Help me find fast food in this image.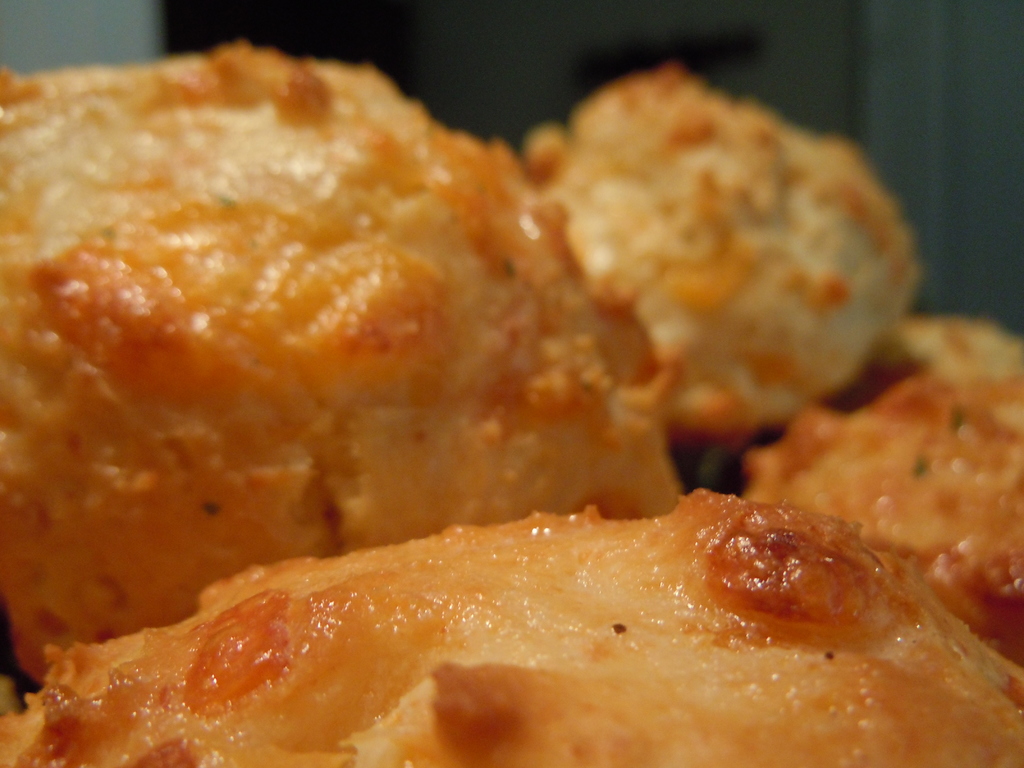
Found it: 26/473/987/765.
